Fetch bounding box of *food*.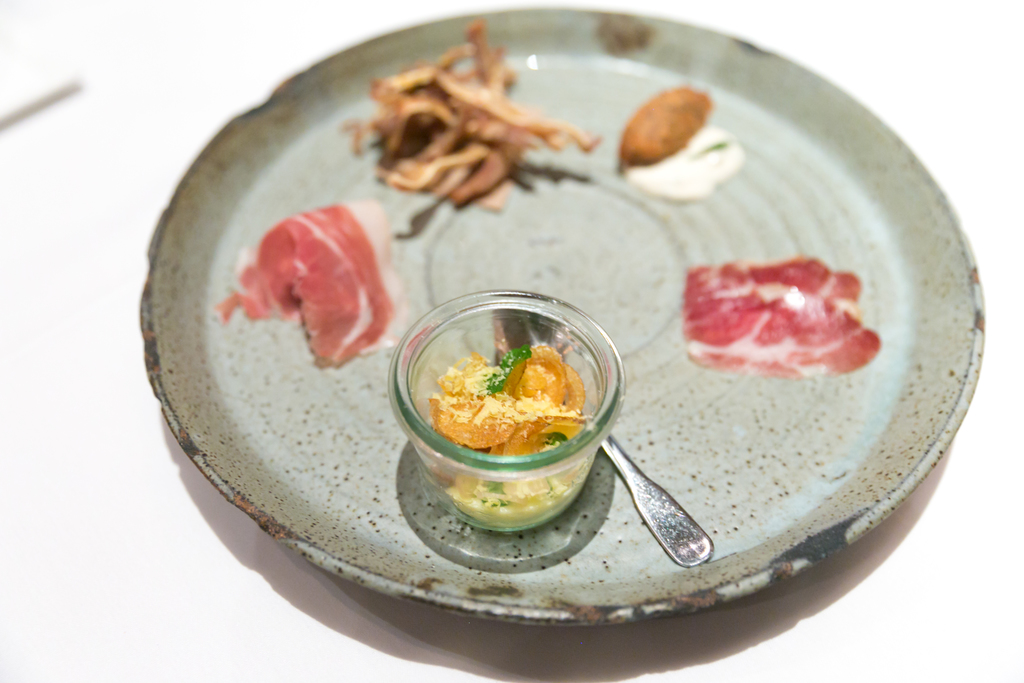
Bbox: 682 251 880 379.
